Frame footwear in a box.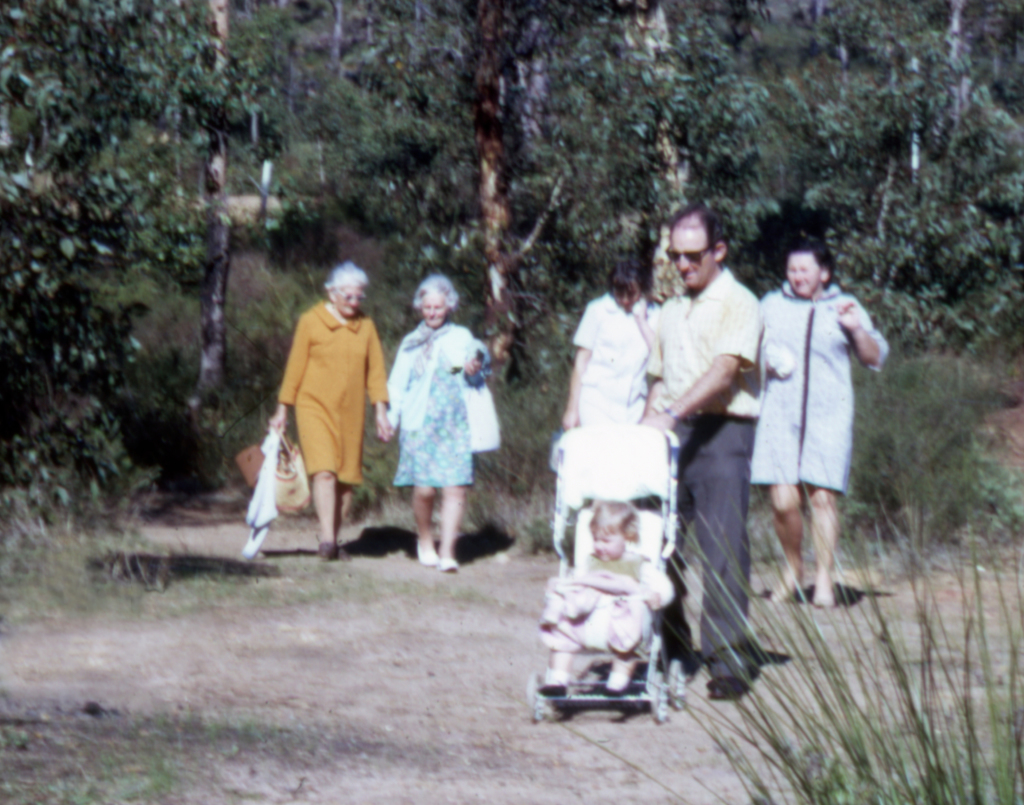
[left=316, top=537, right=340, bottom=564].
